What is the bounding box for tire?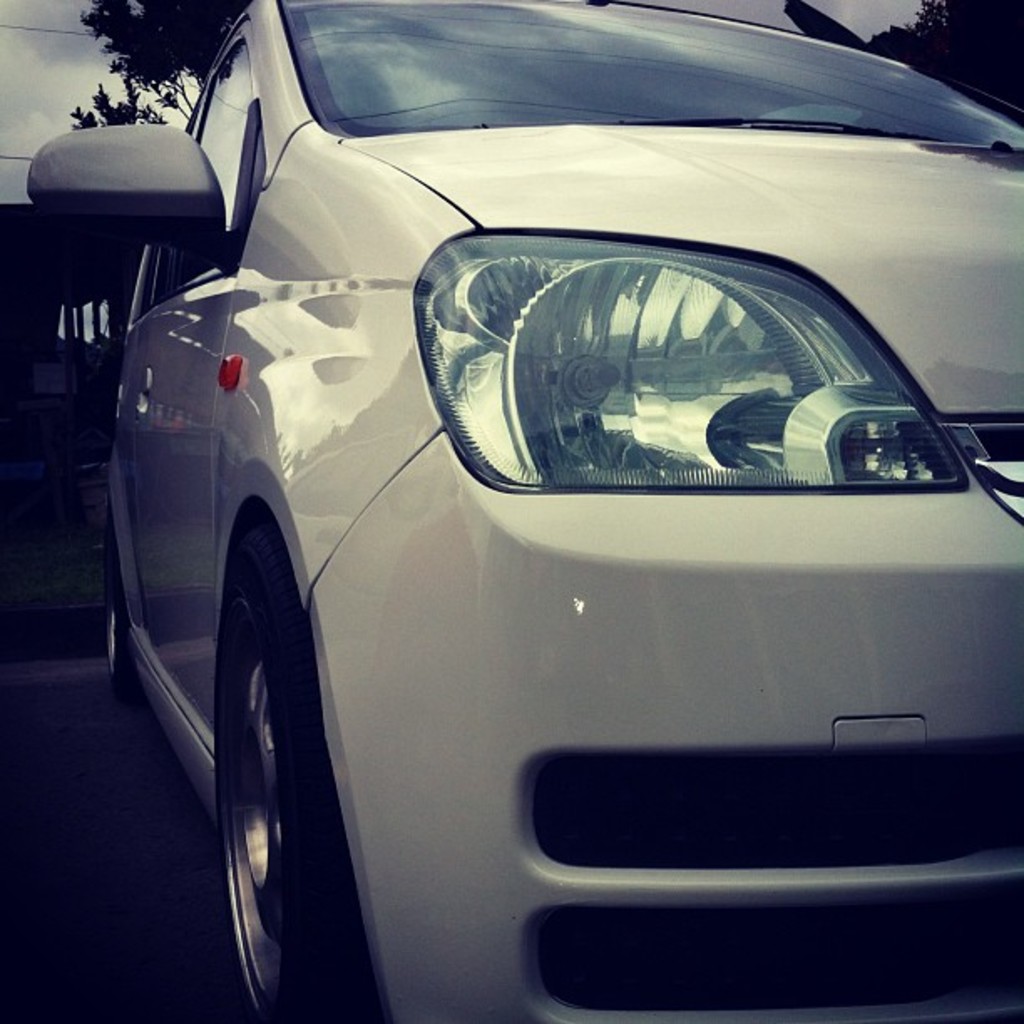
{"left": 104, "top": 504, "right": 152, "bottom": 699}.
